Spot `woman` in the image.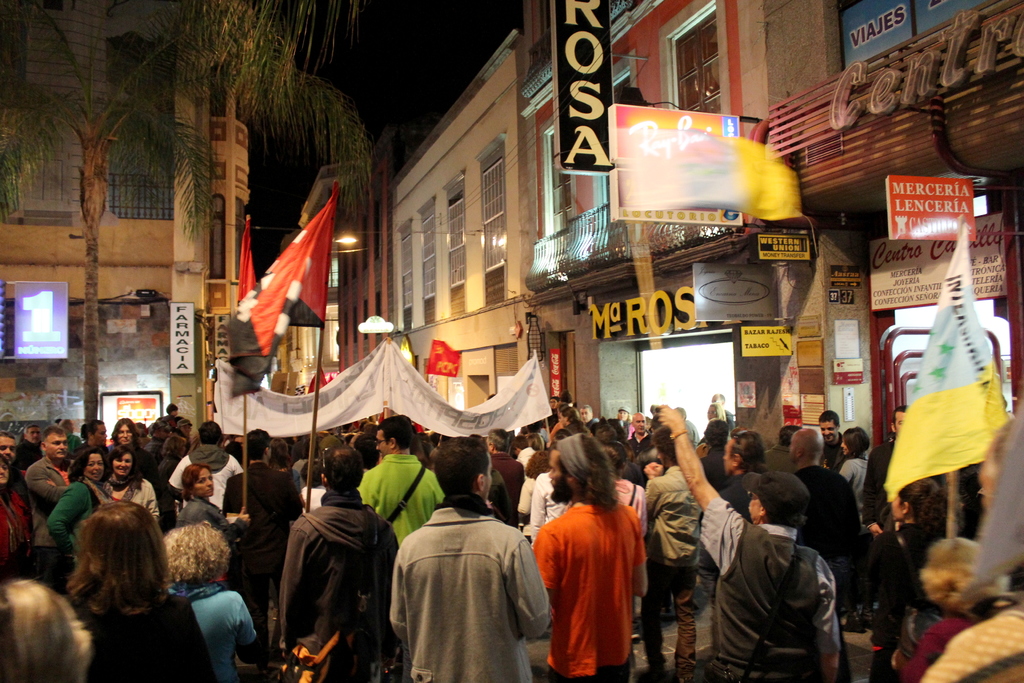
`woman` found at <box>103,450,174,525</box>.
